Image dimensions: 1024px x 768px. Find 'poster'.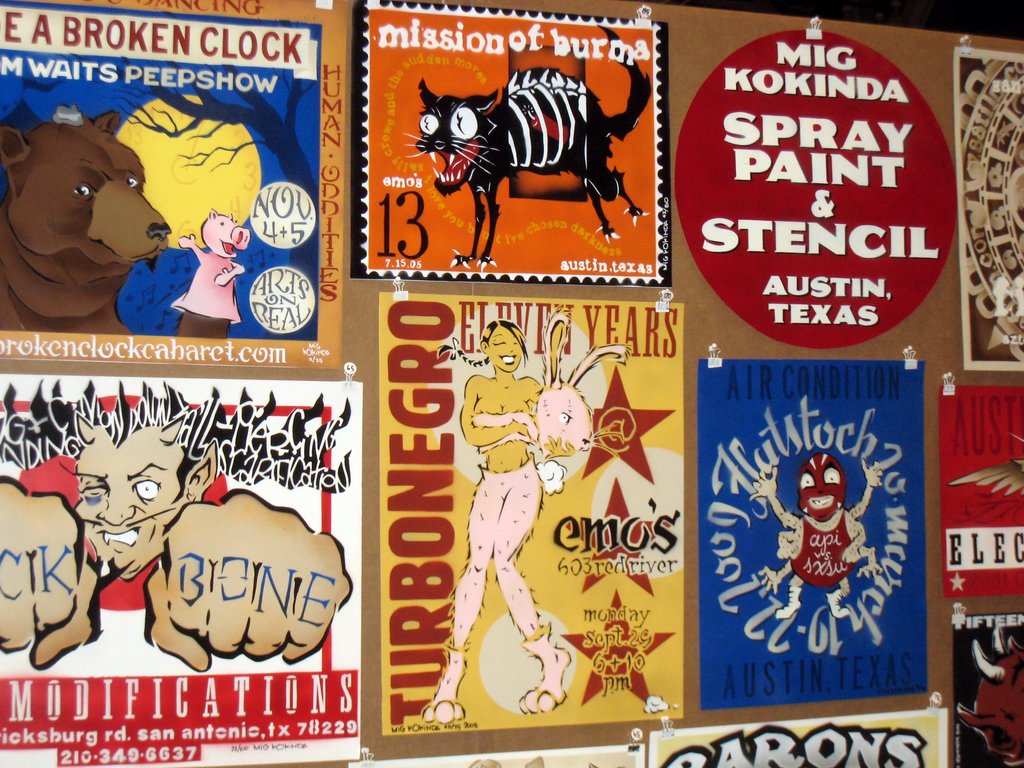
bbox(350, 1, 674, 289).
